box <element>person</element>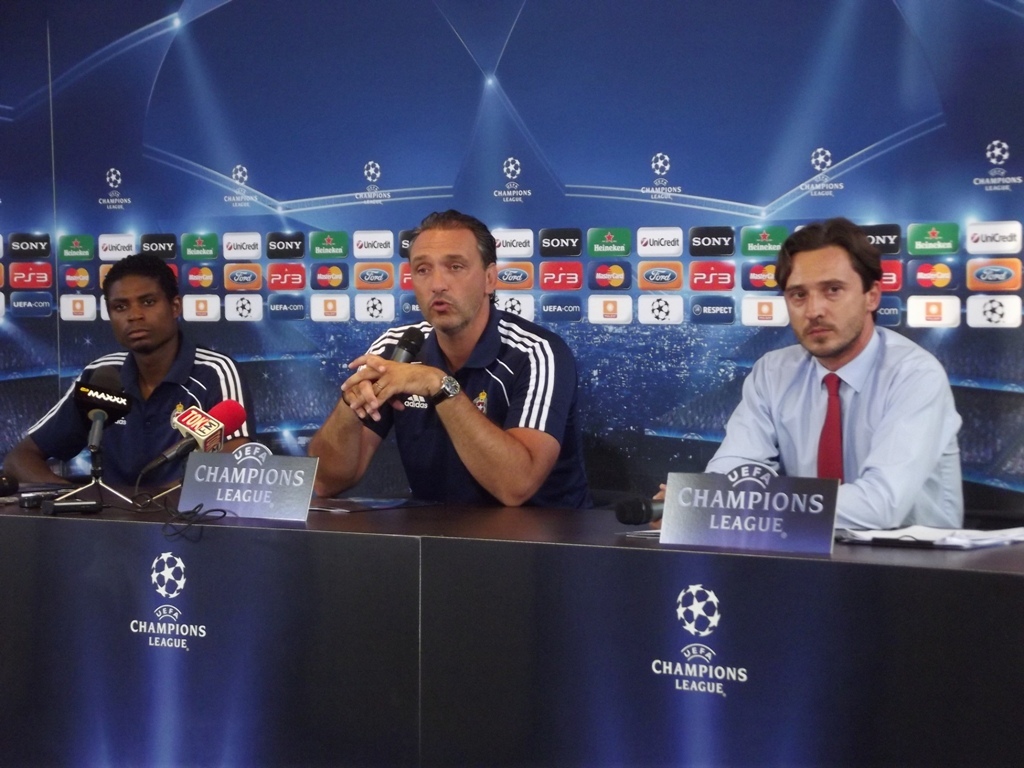
select_region(309, 206, 593, 509)
